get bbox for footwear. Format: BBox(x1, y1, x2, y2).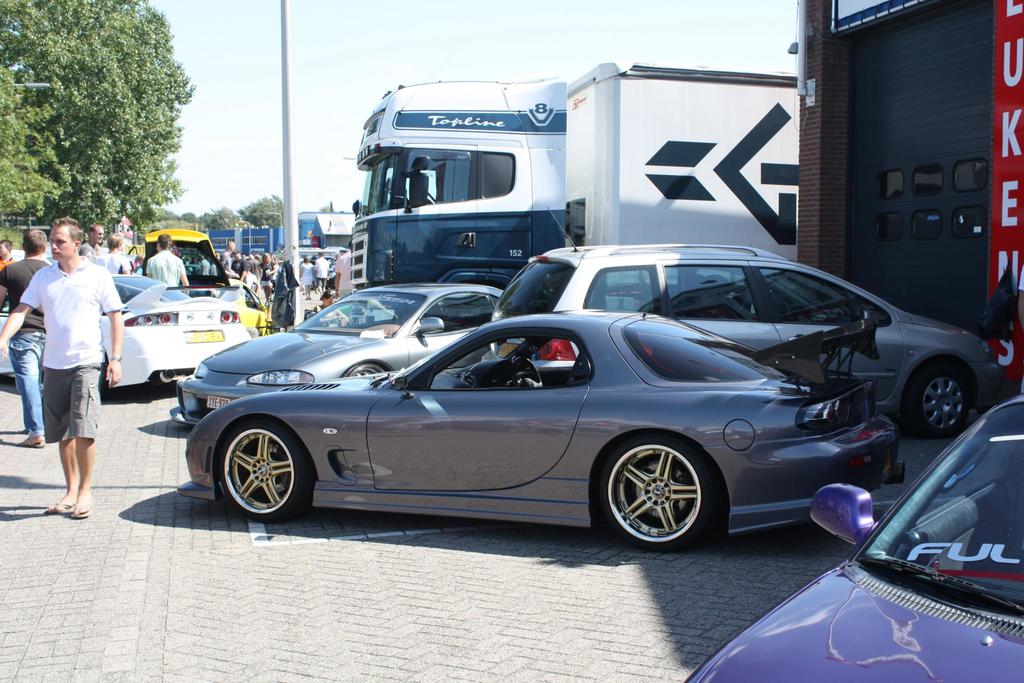
BBox(70, 507, 97, 523).
